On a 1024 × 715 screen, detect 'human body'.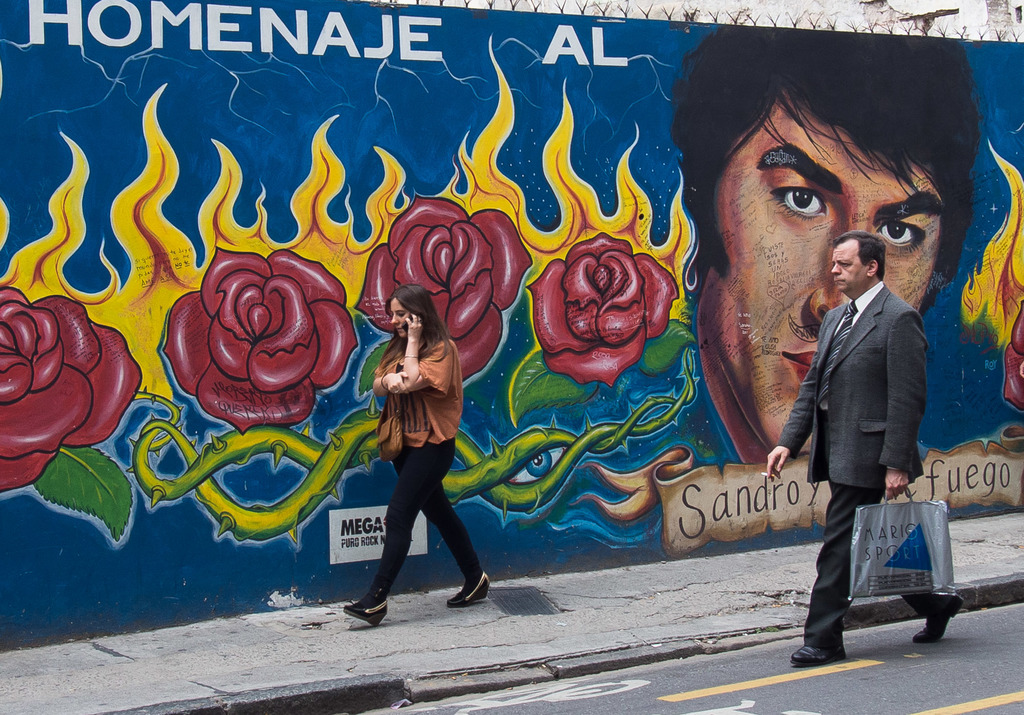
locate(671, 22, 981, 463).
